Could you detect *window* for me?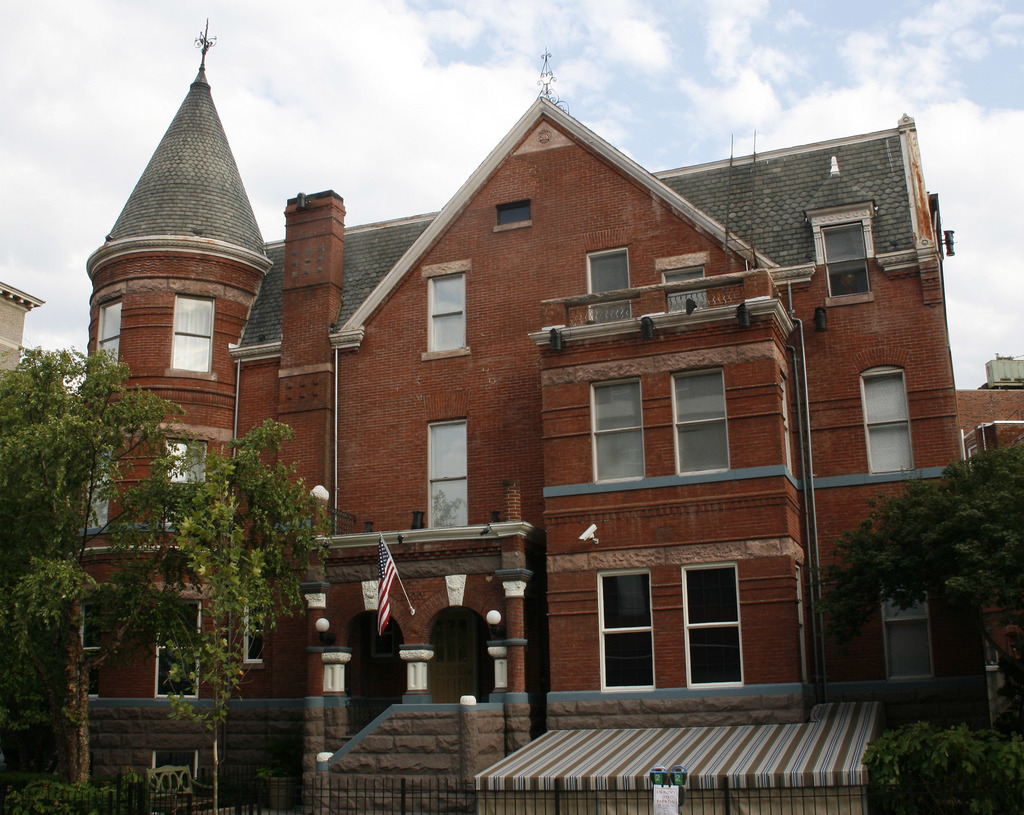
Detection result: [425, 273, 467, 358].
